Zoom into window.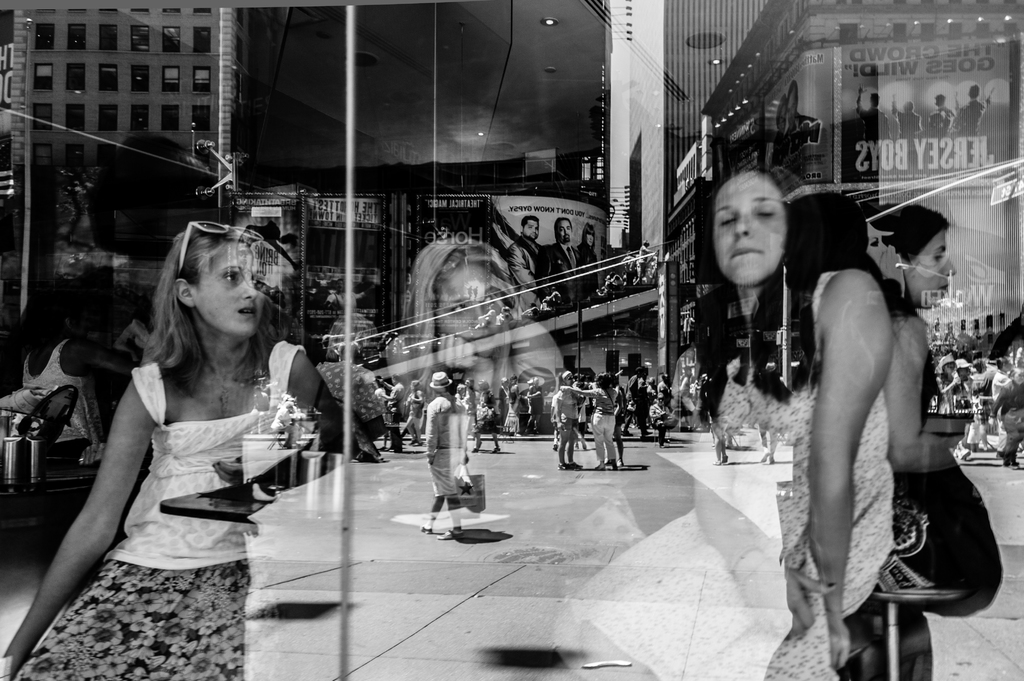
Zoom target: locate(97, 26, 118, 54).
